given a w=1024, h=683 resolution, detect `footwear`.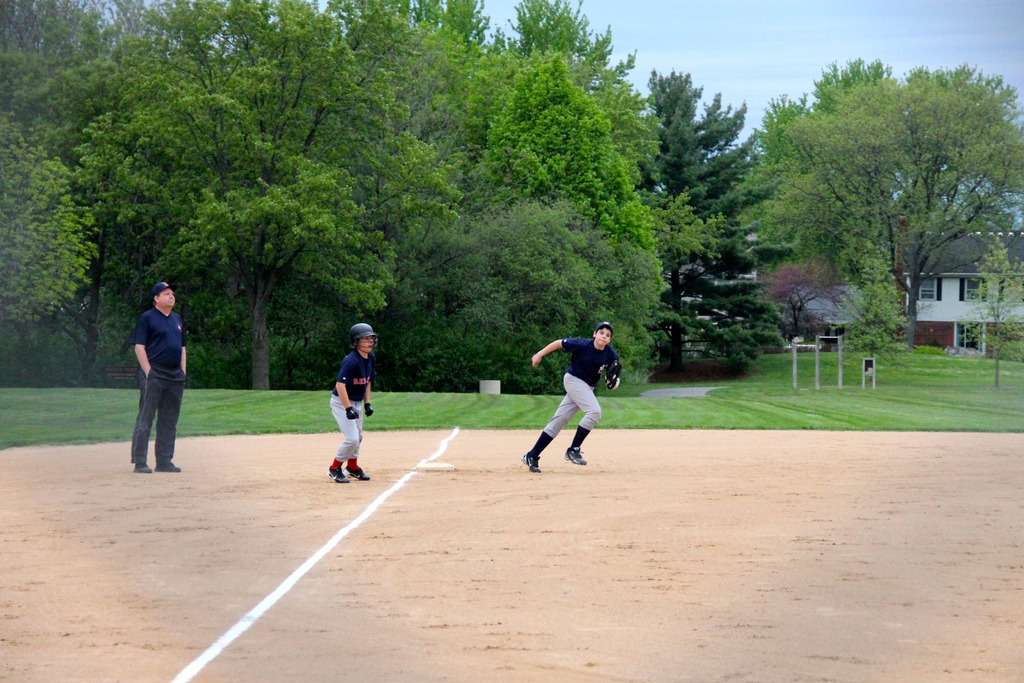
Rect(344, 466, 370, 482).
